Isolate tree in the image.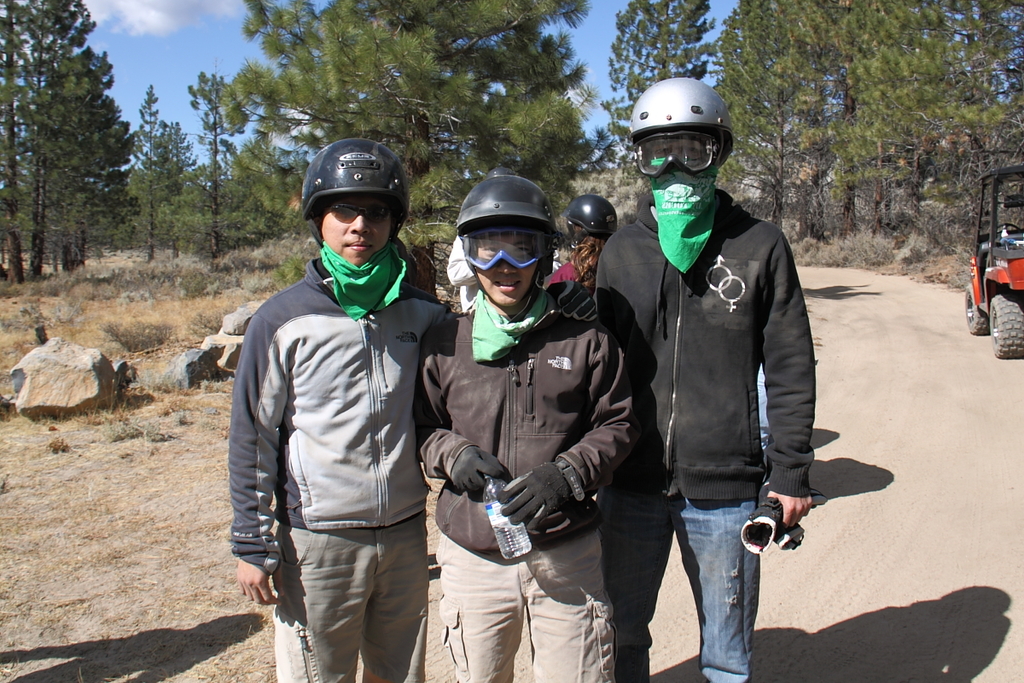
Isolated region: bbox=(713, 0, 862, 237).
